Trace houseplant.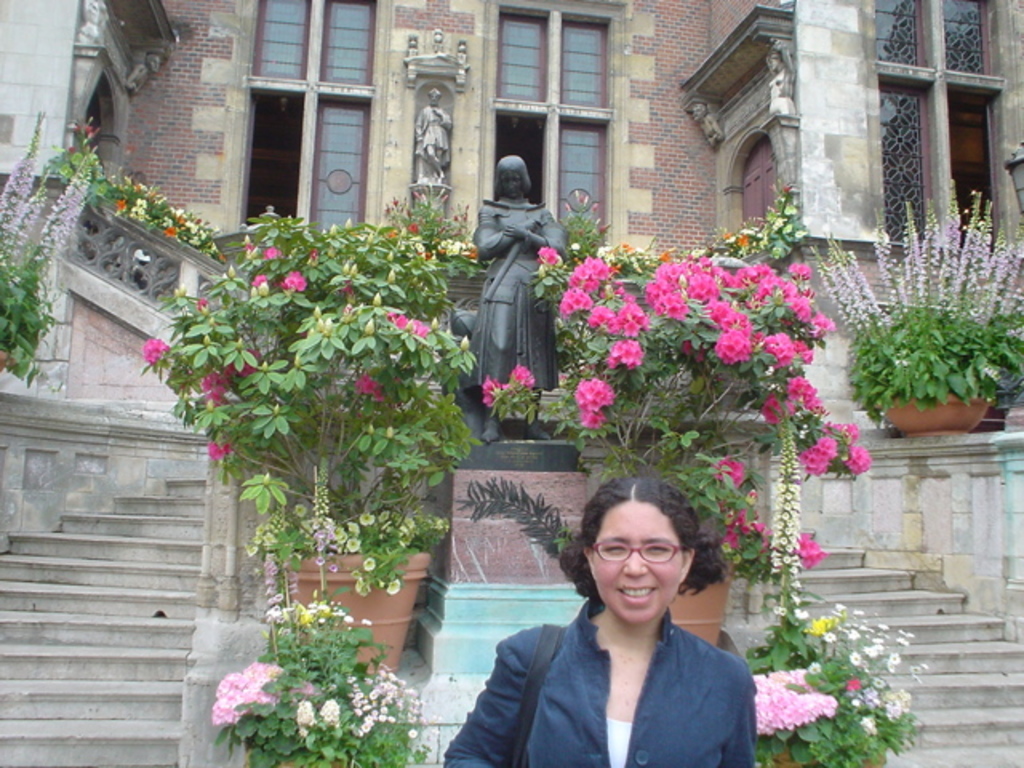
Traced to 210/589/437/766.
